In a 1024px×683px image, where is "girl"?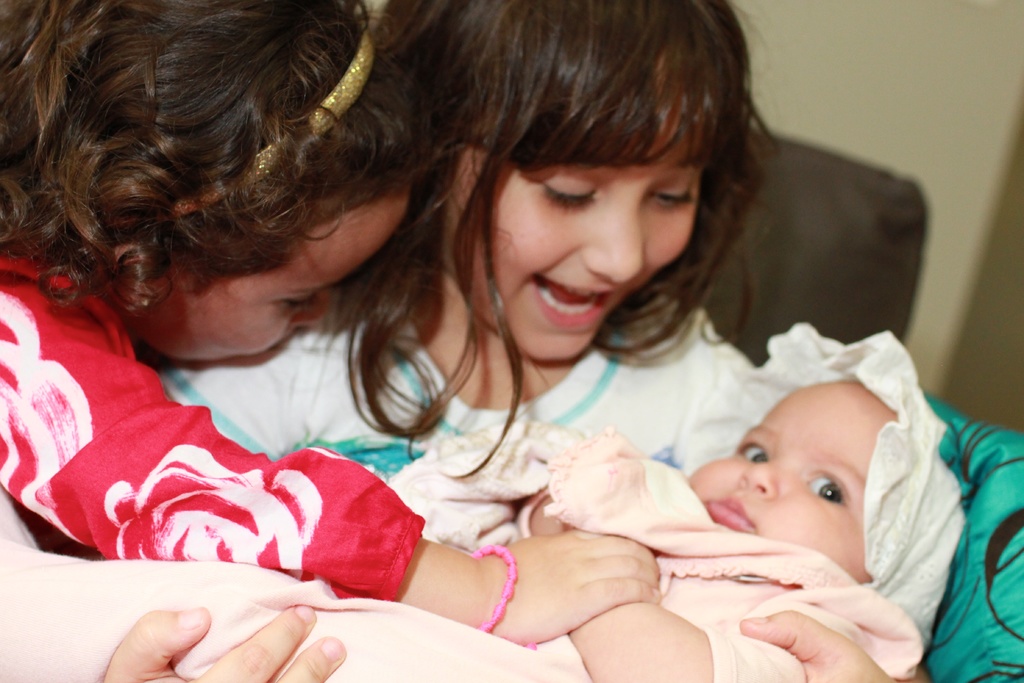
select_region(98, 0, 927, 682).
